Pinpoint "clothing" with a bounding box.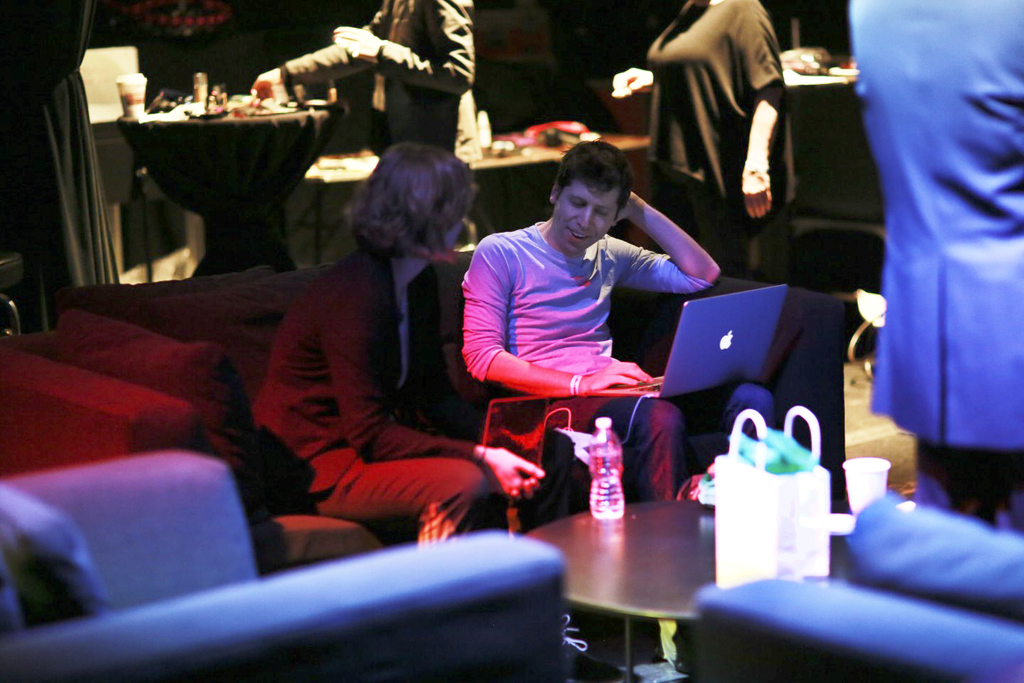
detection(853, 0, 1020, 514).
